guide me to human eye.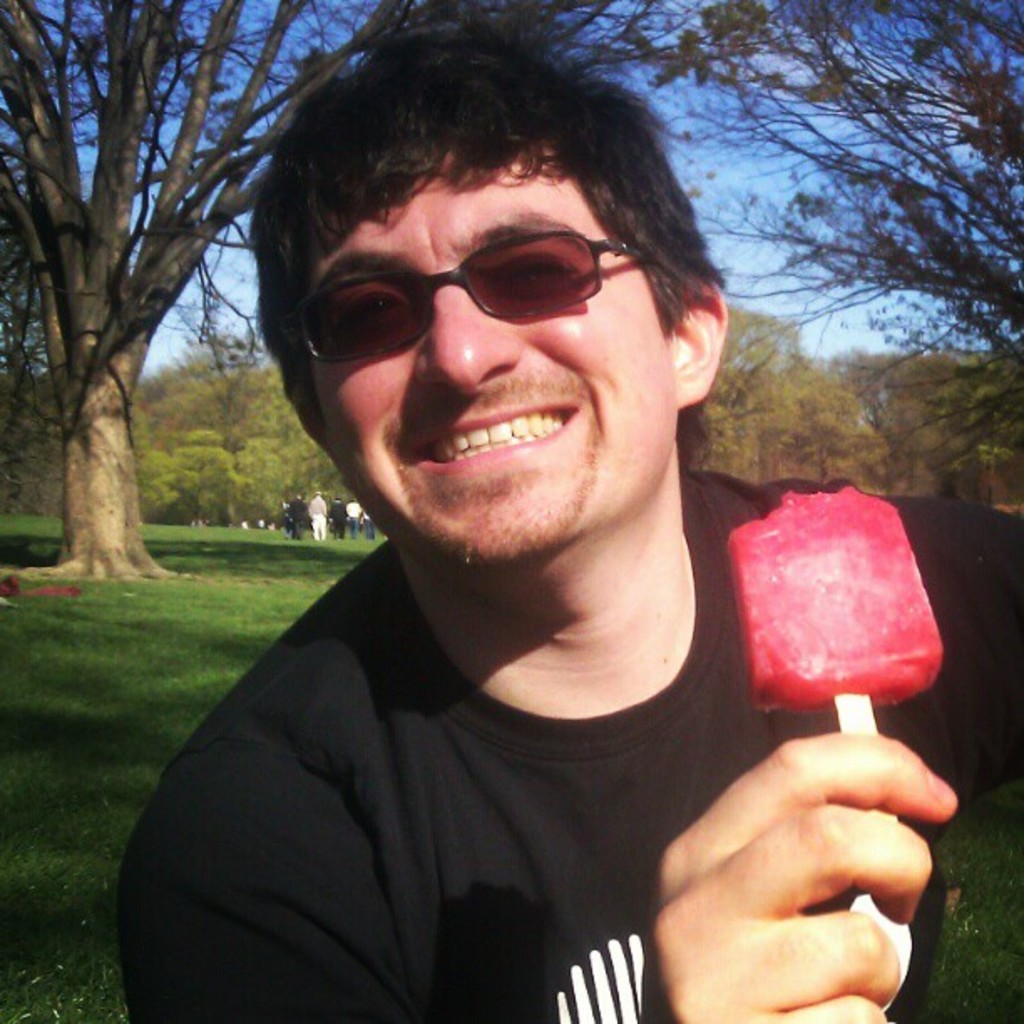
Guidance: 479:249:567:293.
